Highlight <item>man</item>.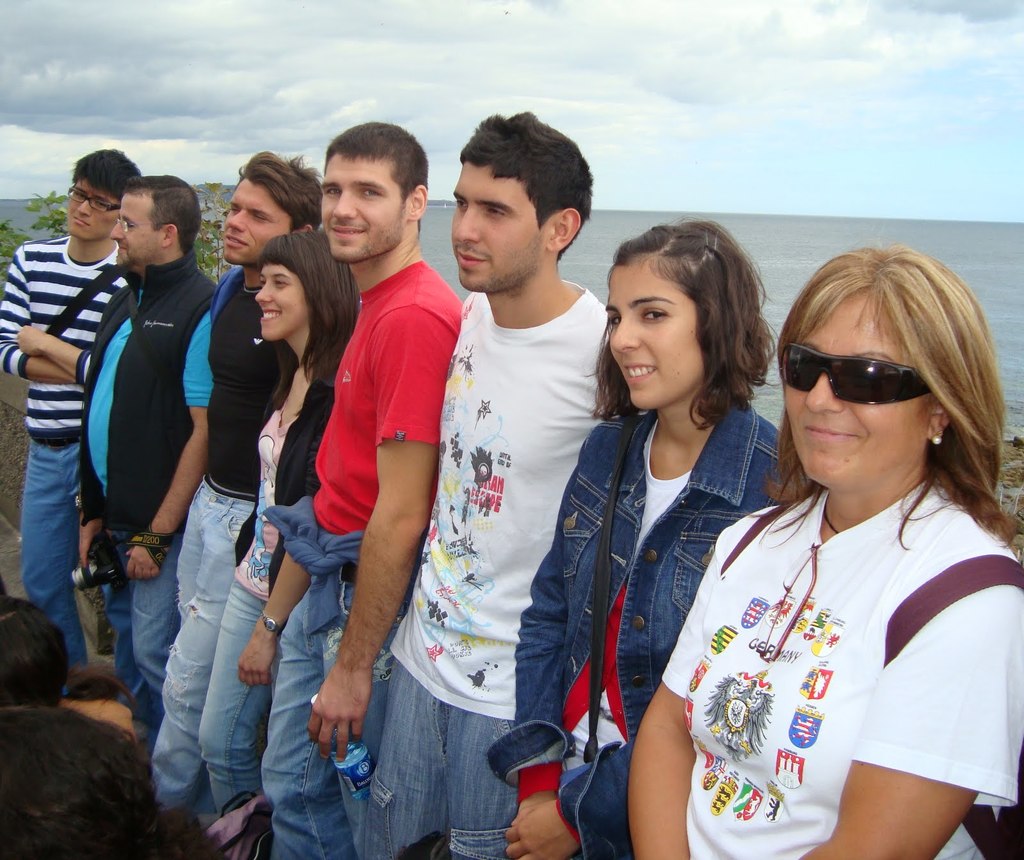
Highlighted region: [145,154,323,818].
